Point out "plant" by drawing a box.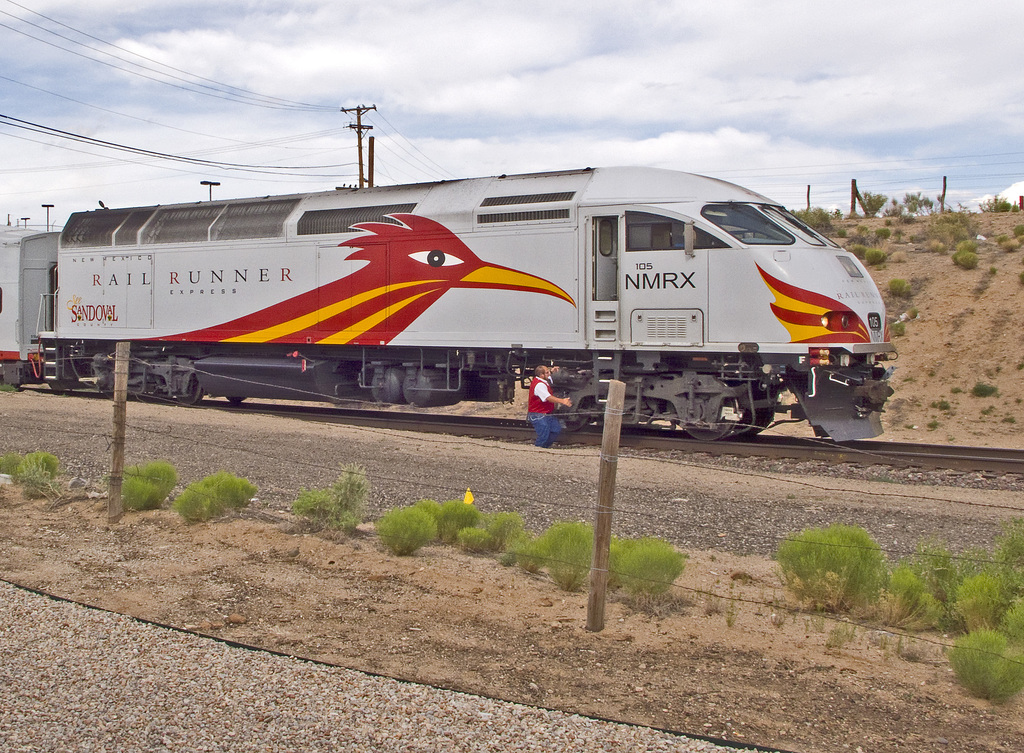
538, 522, 594, 589.
